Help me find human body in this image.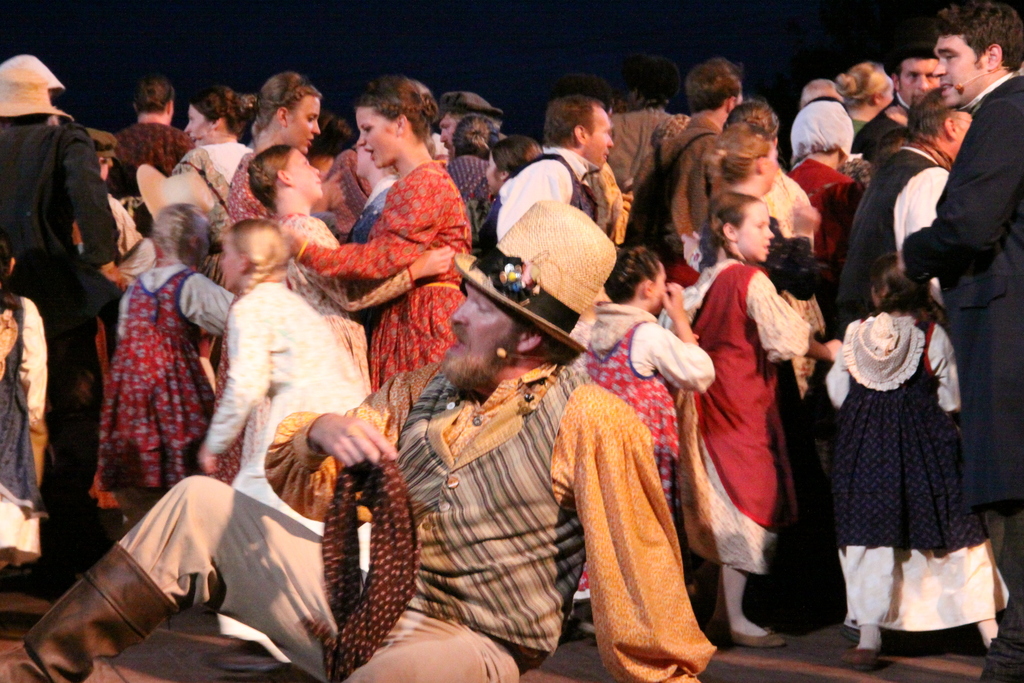
Found it: 111, 72, 194, 173.
